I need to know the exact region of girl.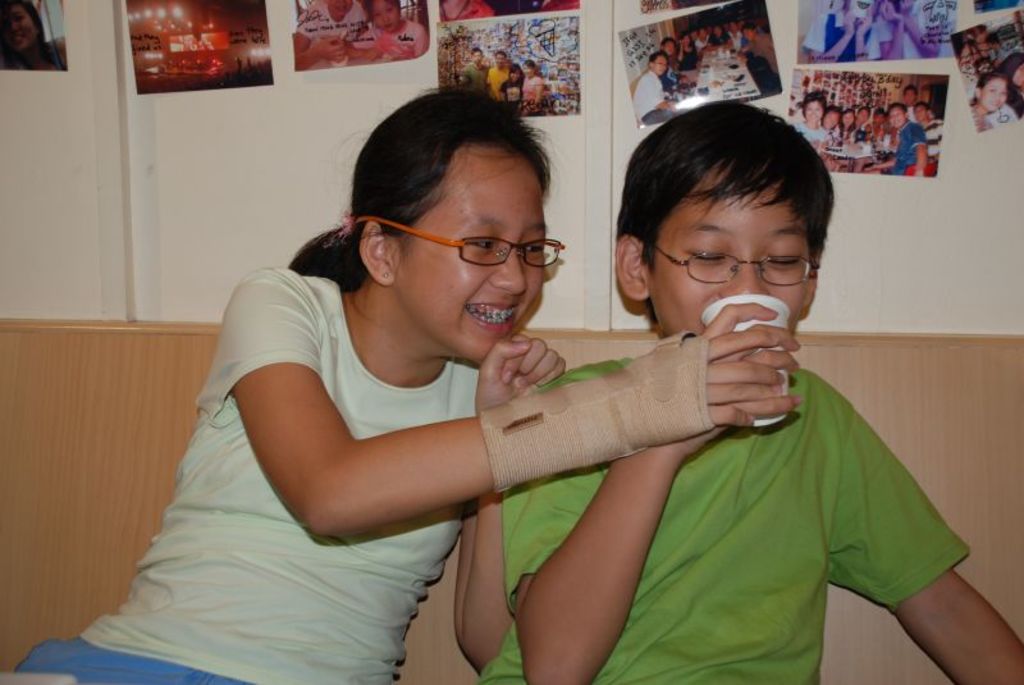
Region: BBox(14, 83, 786, 684).
